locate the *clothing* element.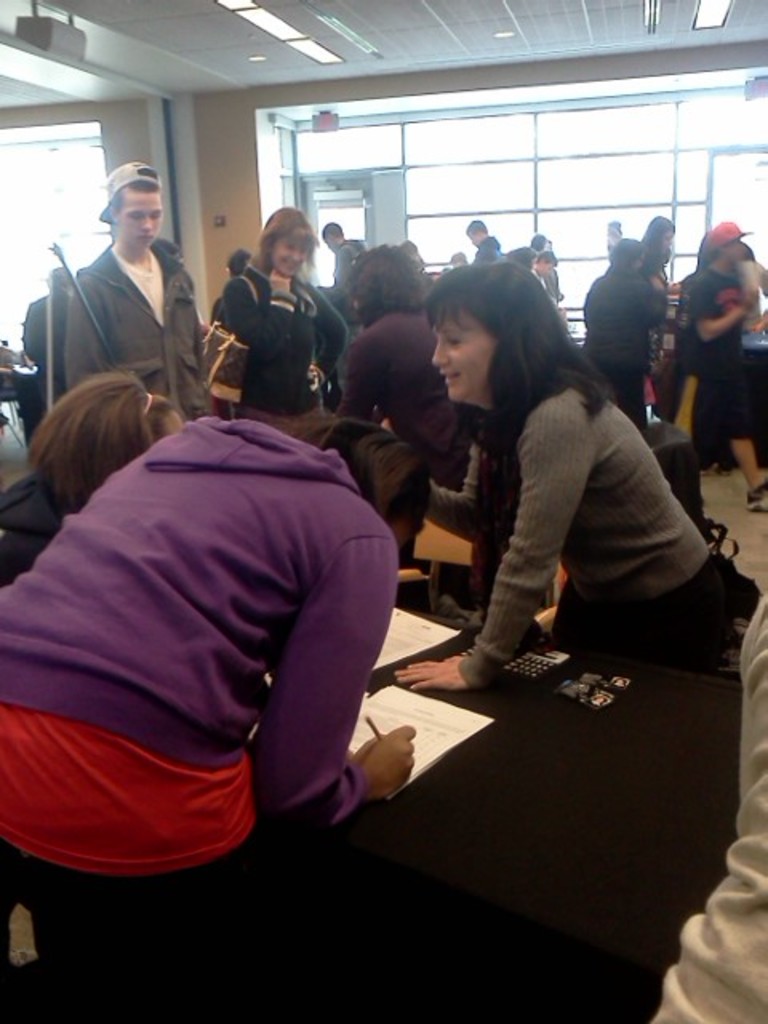
Element bbox: bbox(22, 290, 59, 437).
